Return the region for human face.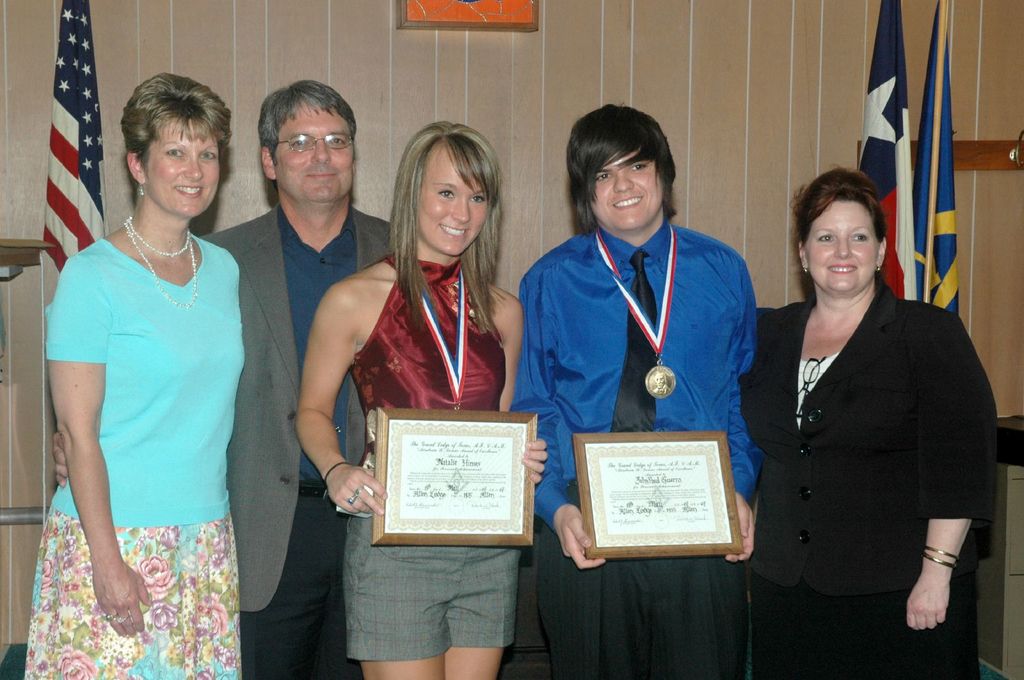
{"x1": 805, "y1": 198, "x2": 881, "y2": 289}.
